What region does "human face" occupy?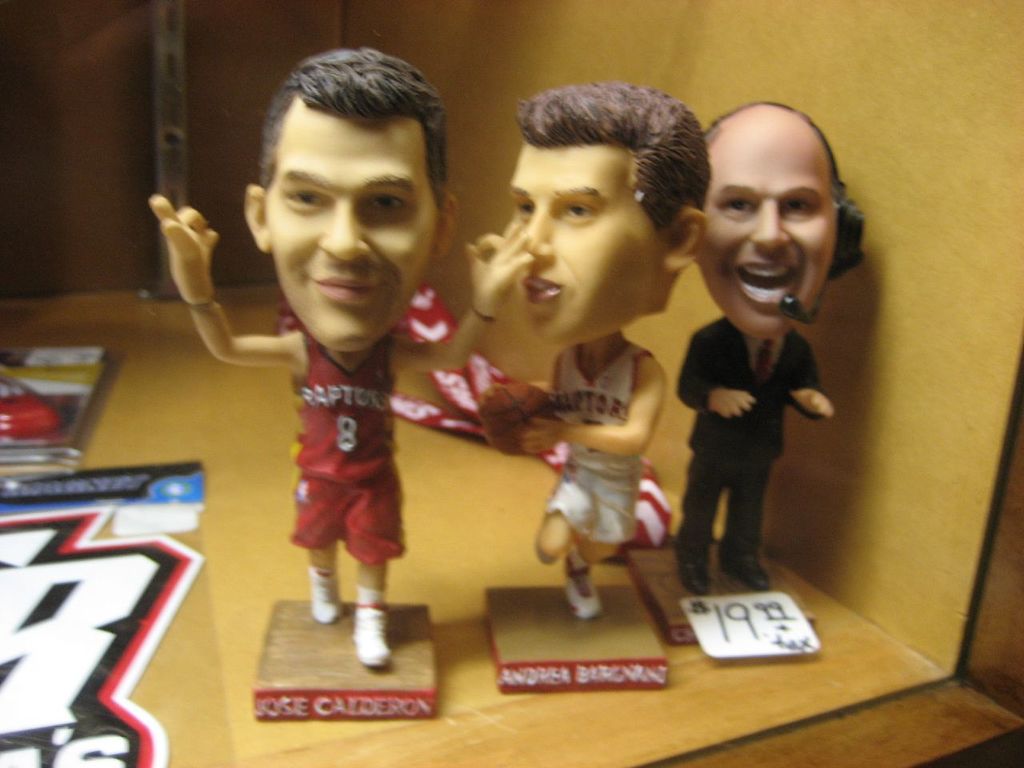
(502,143,666,346).
